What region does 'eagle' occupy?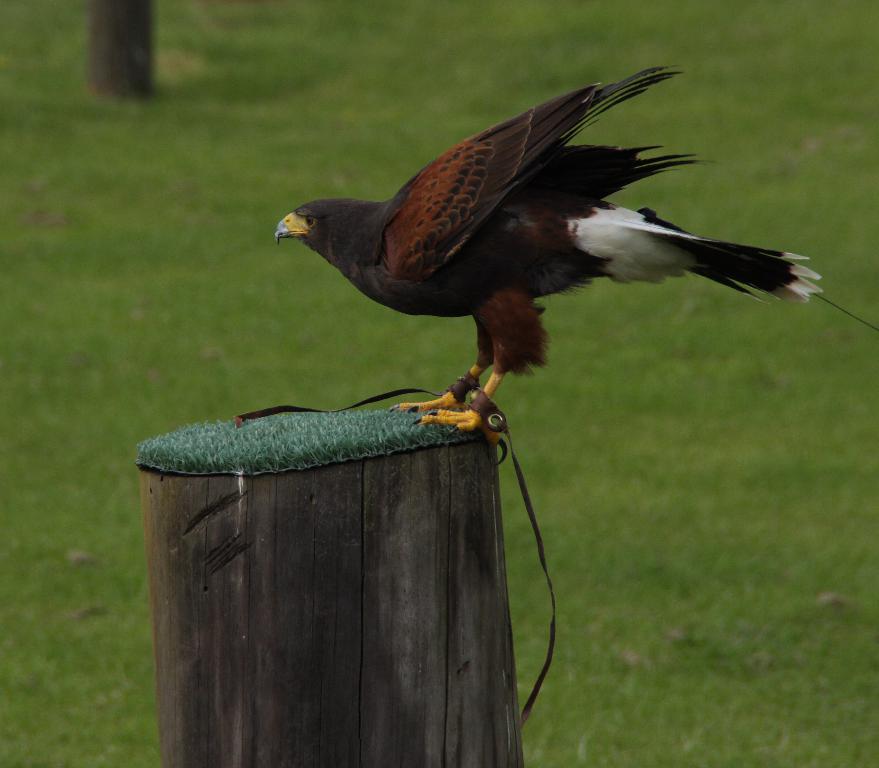
(256, 54, 846, 425).
